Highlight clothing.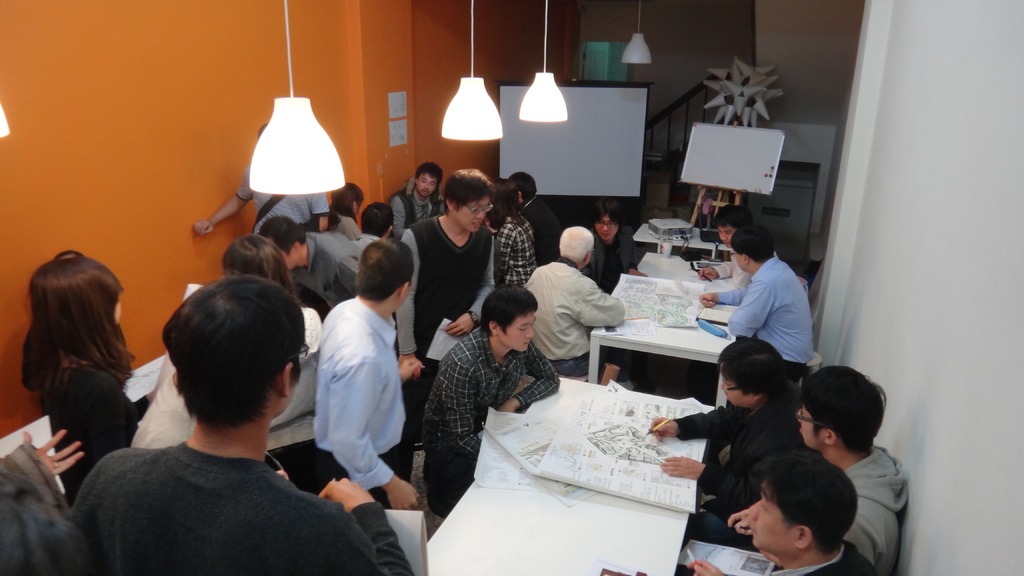
Highlighted region: <bbox>713, 247, 778, 291</bbox>.
